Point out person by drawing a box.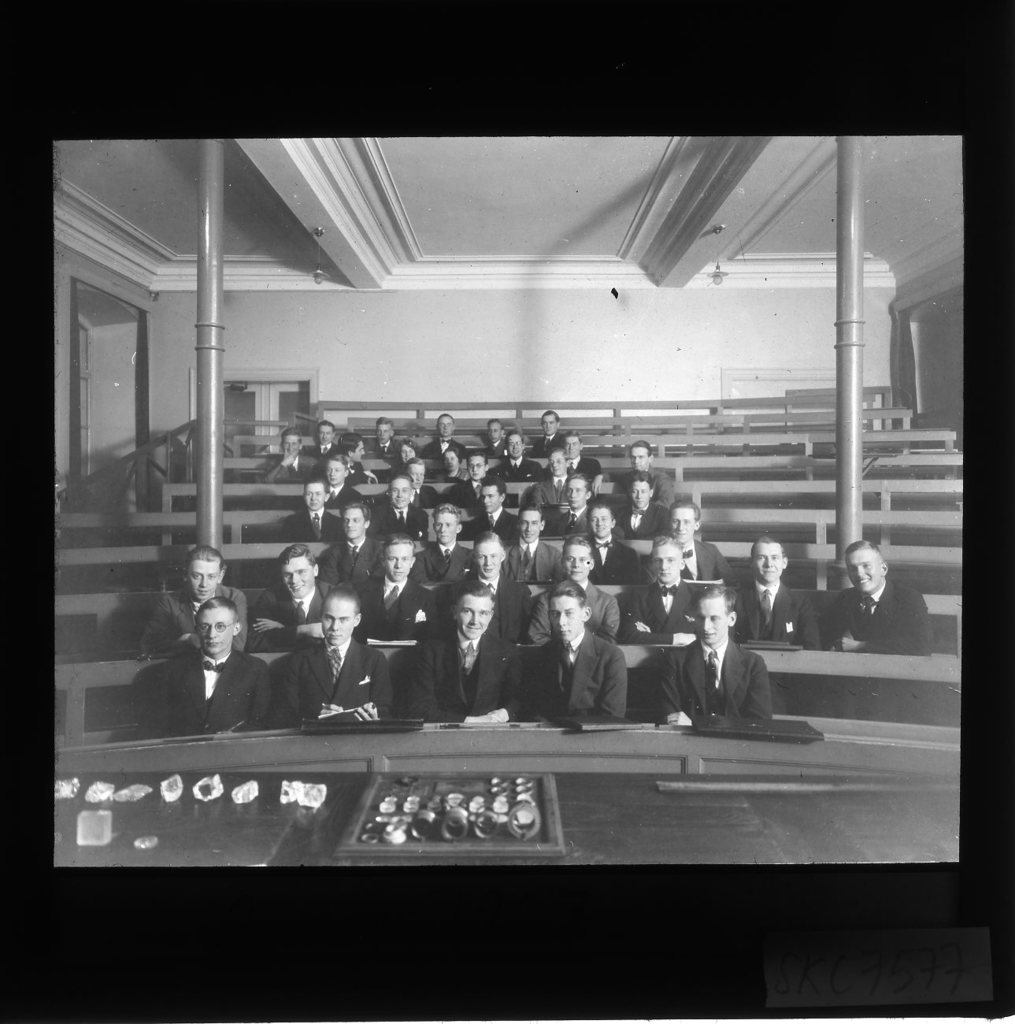
bbox=(476, 413, 508, 462).
